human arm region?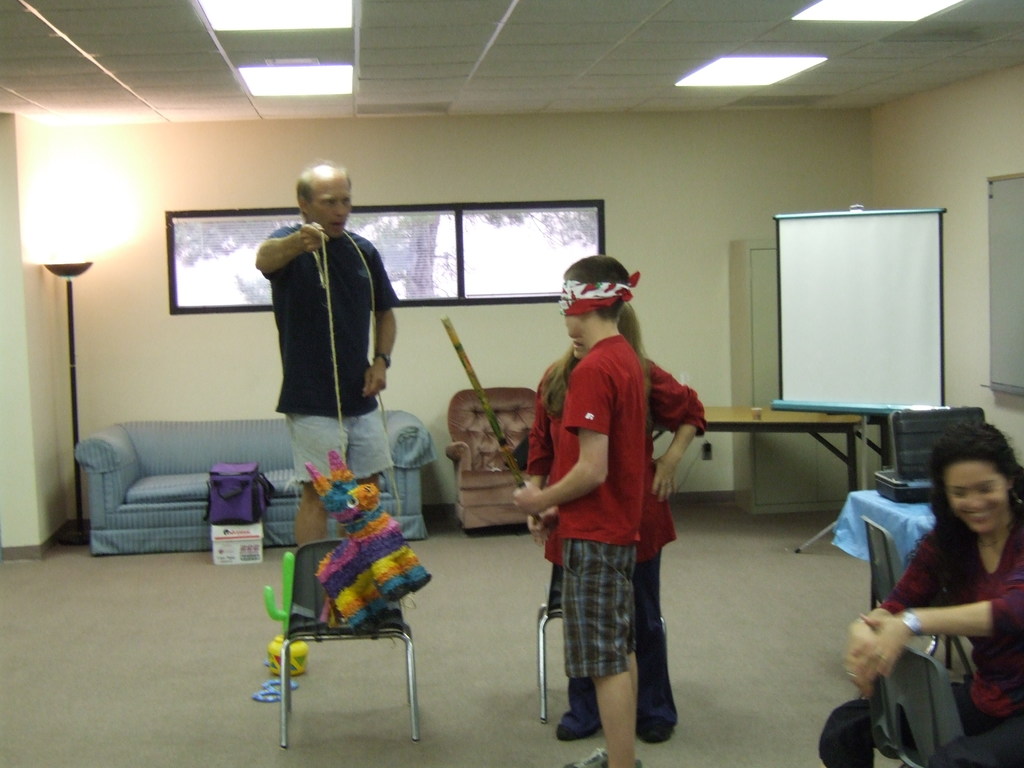
box=[510, 369, 558, 544]
